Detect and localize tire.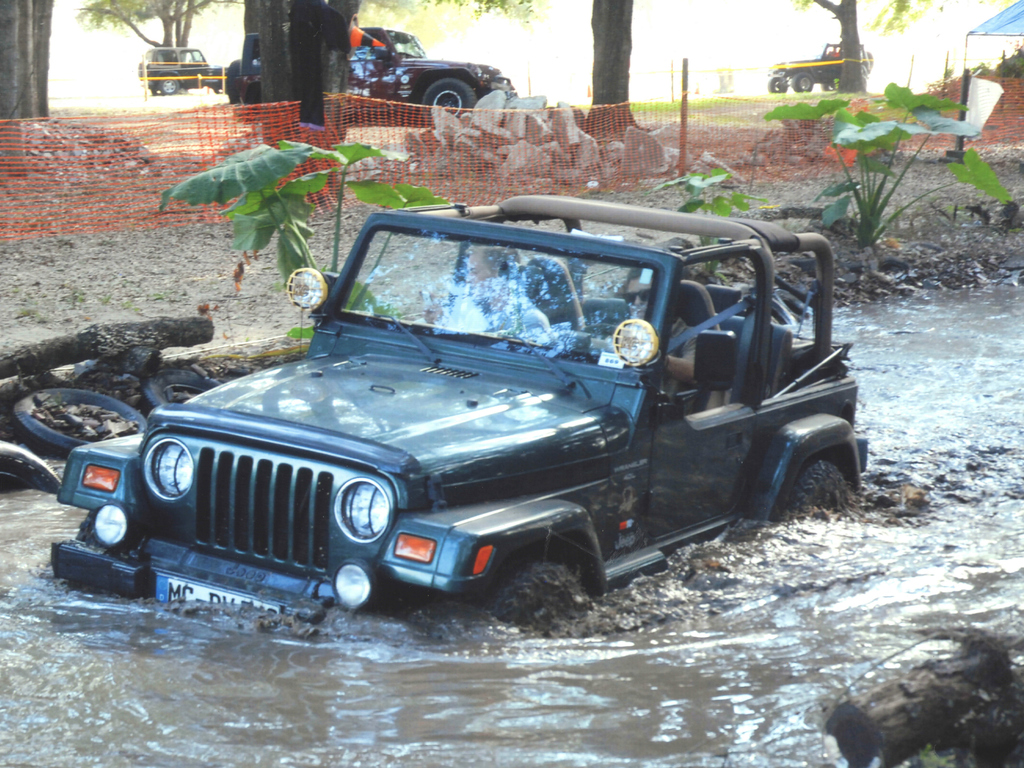
Localized at [x1=792, y1=72, x2=813, y2=92].
